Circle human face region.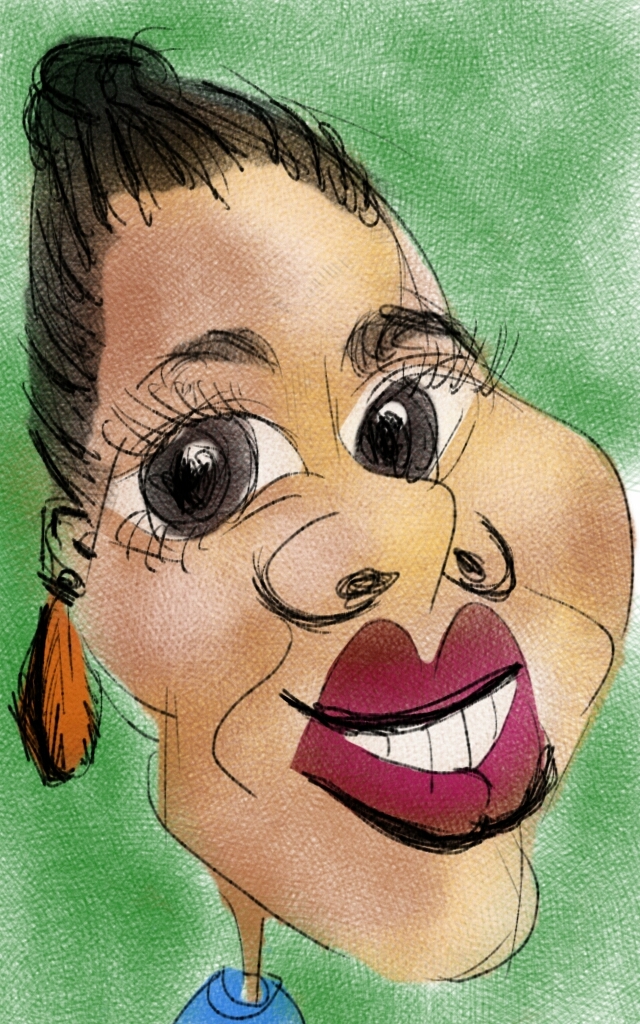
Region: crop(76, 132, 633, 991).
